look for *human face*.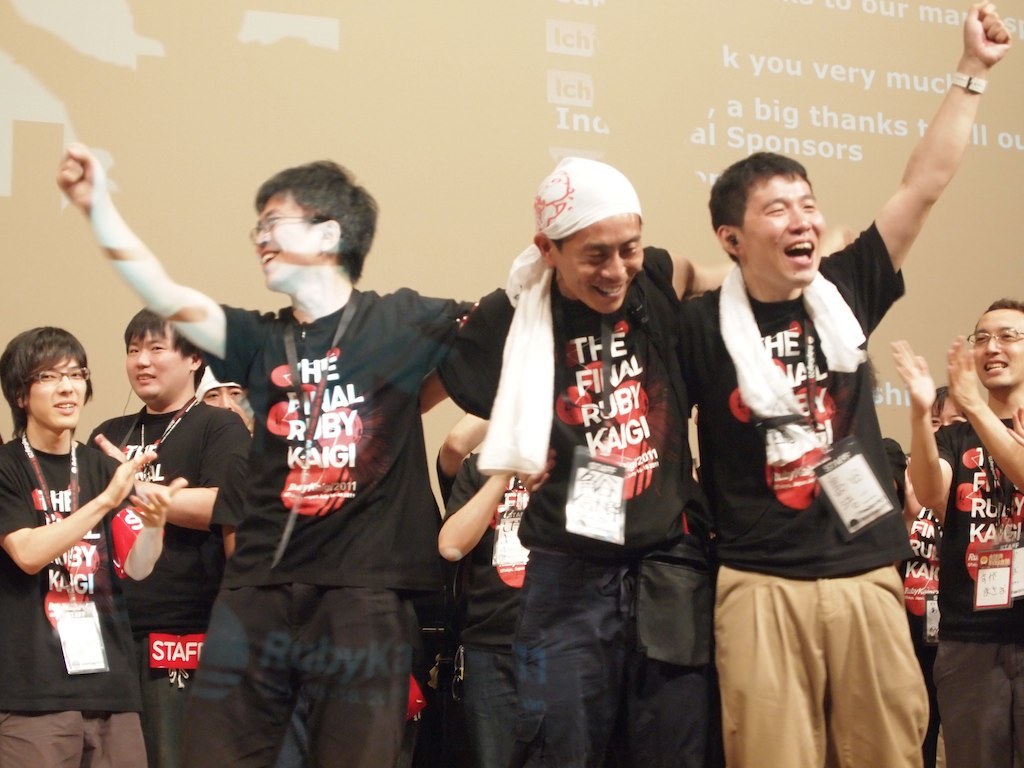
Found: 28 349 88 427.
